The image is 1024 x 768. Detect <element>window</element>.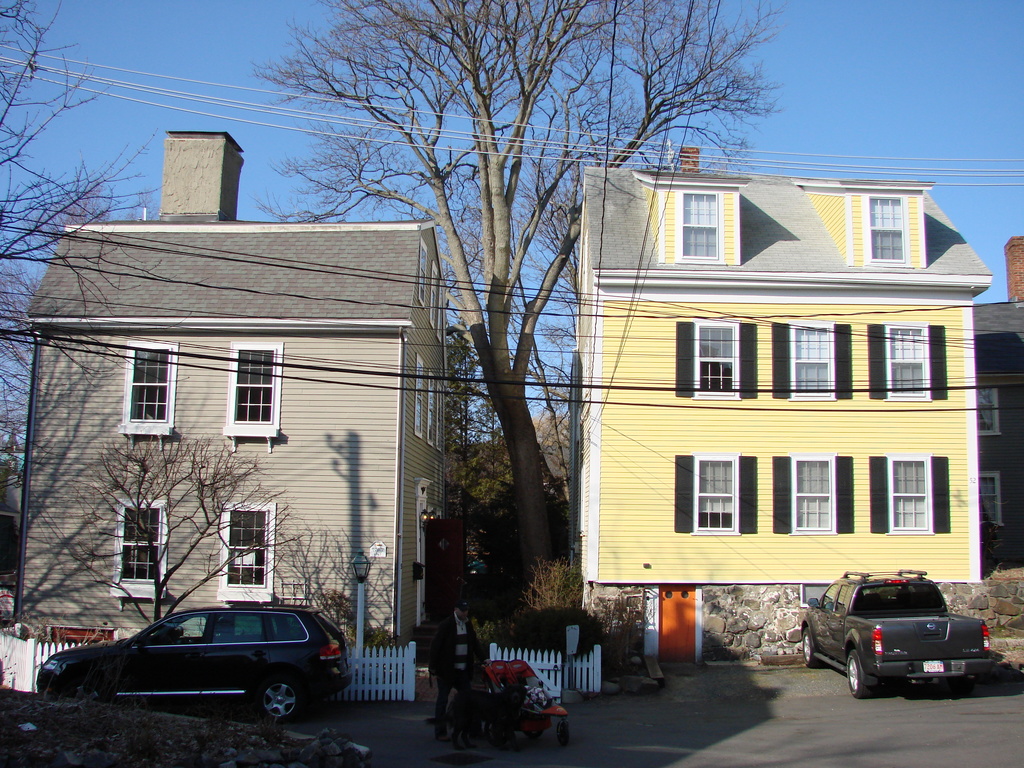
Detection: select_region(860, 199, 906, 268).
